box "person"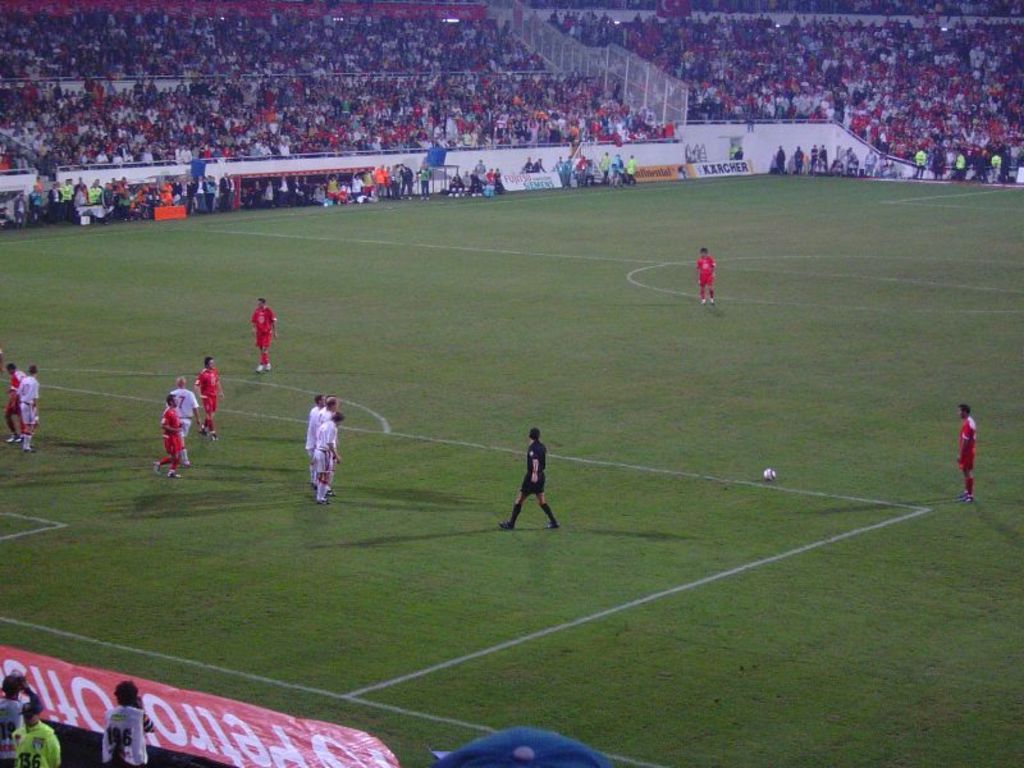
Rect(101, 672, 160, 767)
